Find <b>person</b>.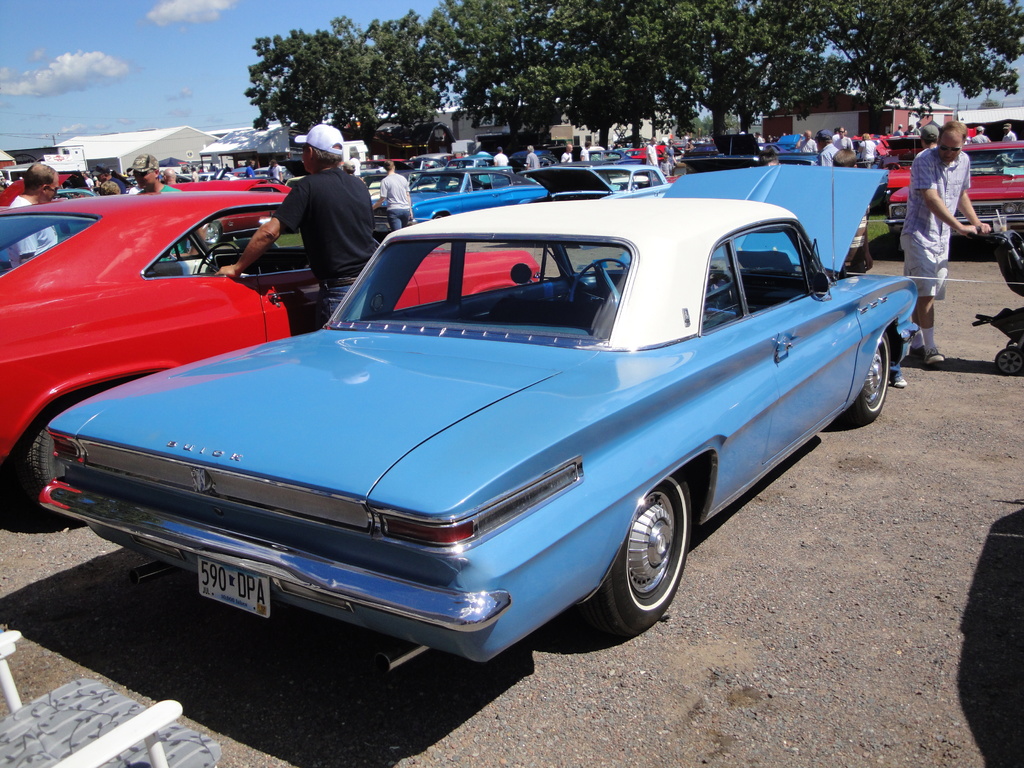
select_region(554, 141, 573, 164).
